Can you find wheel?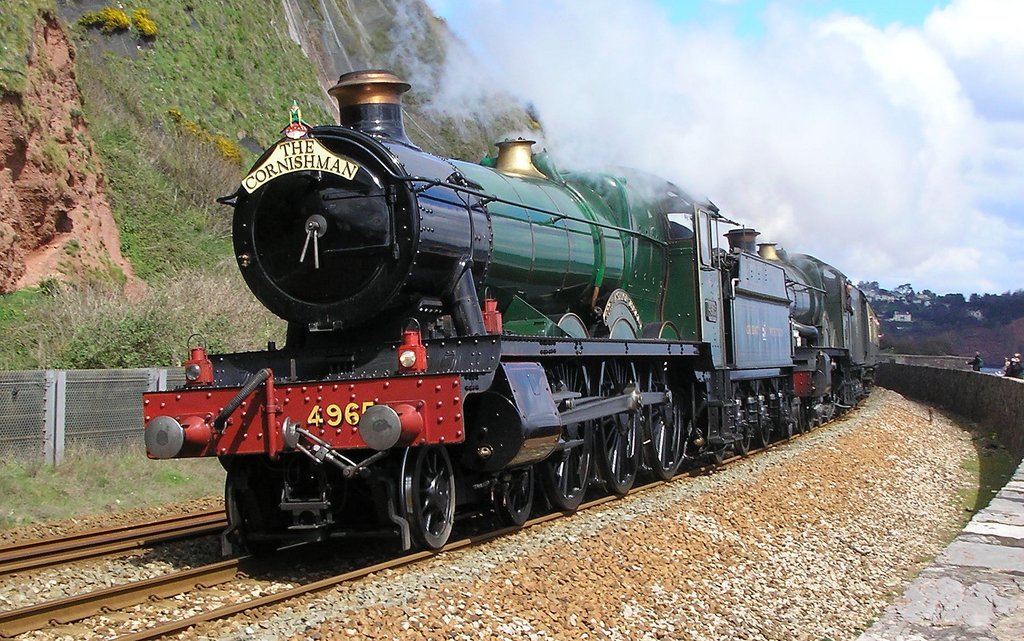
Yes, bounding box: BBox(387, 463, 460, 548).
